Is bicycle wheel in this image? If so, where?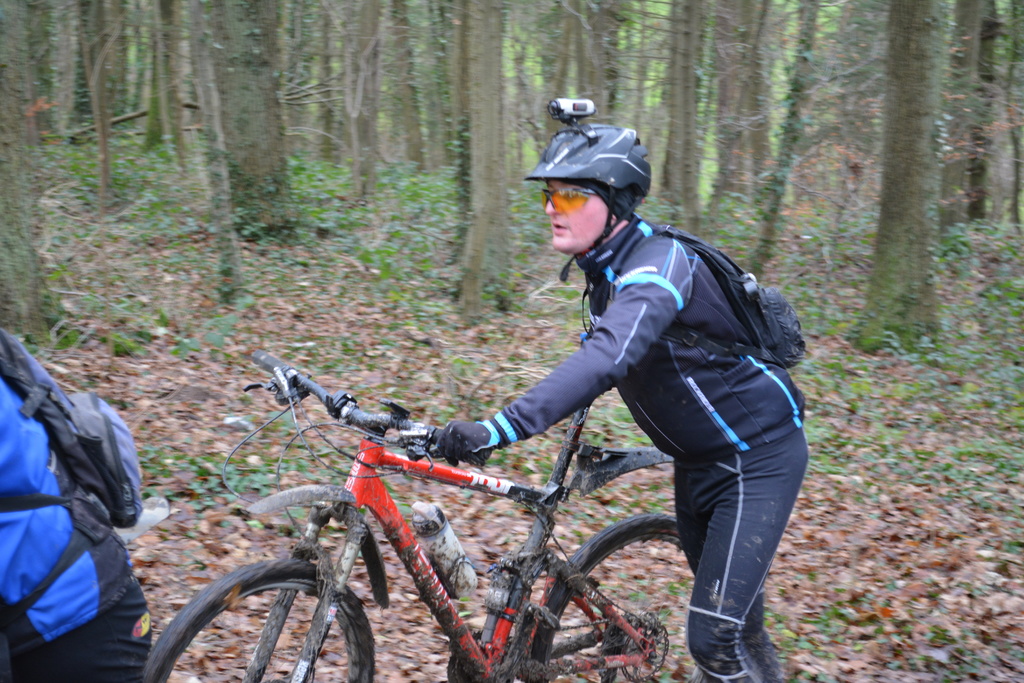
Yes, at 163 573 371 675.
